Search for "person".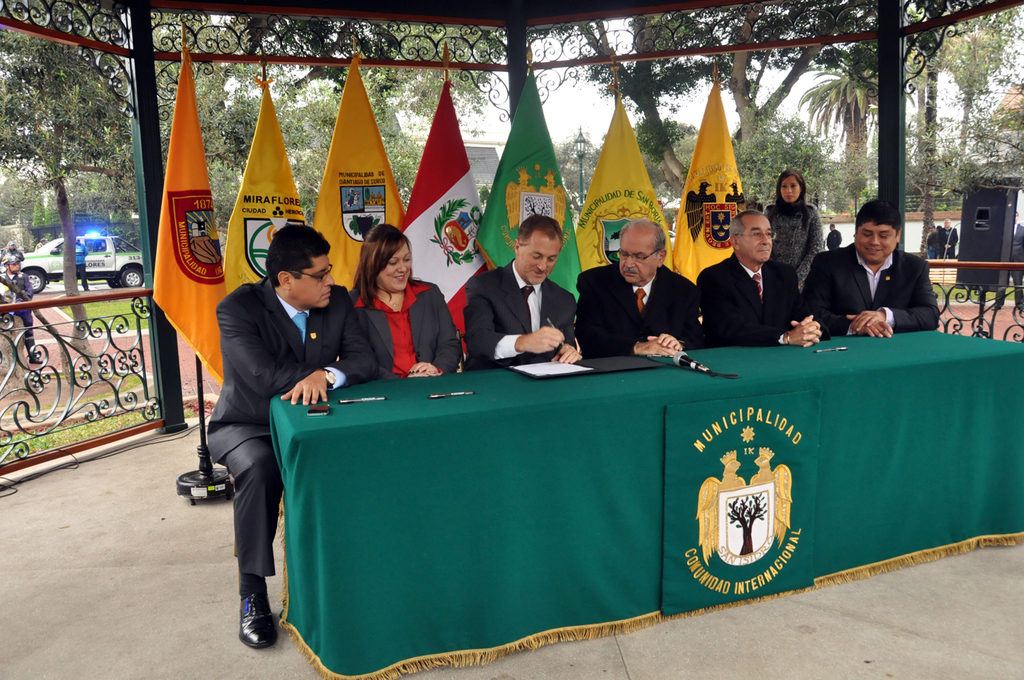
Found at 0/253/43/364.
